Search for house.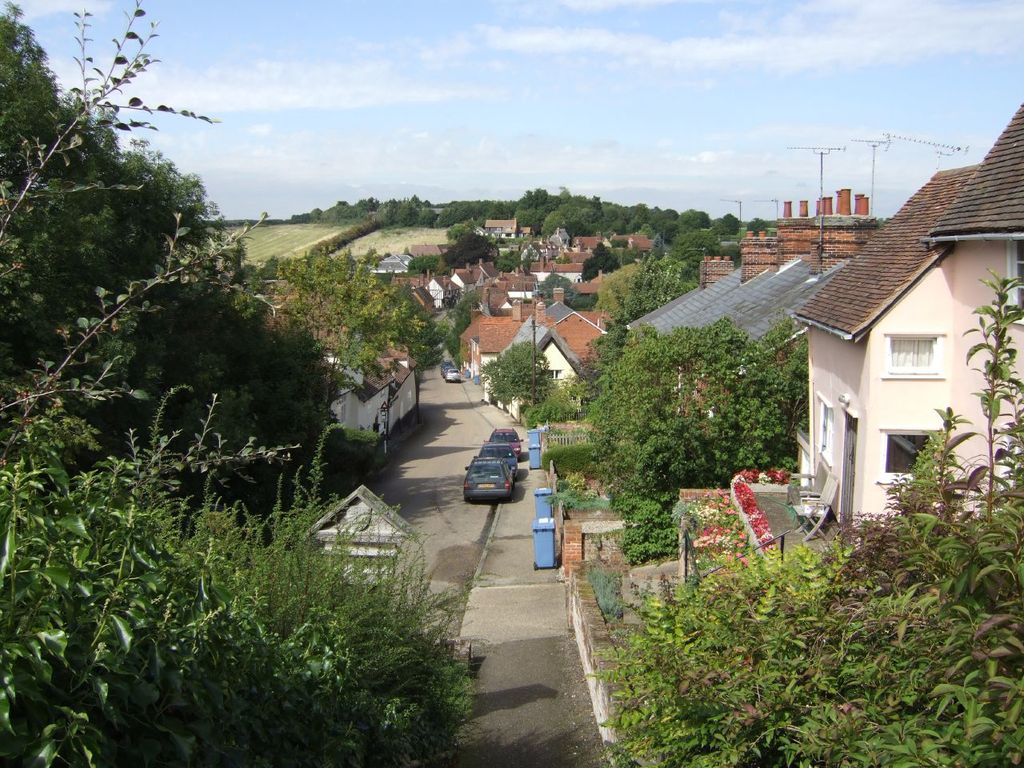
Found at bbox(423, 270, 454, 310).
